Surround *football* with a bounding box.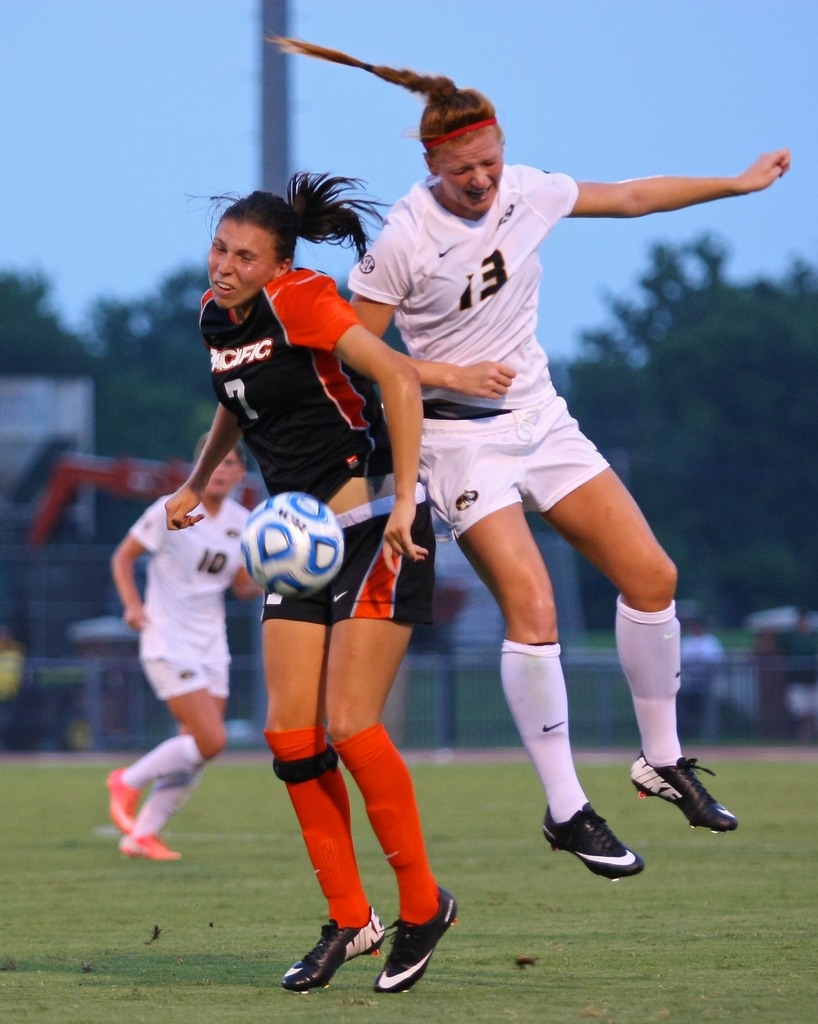
Rect(239, 491, 342, 603).
